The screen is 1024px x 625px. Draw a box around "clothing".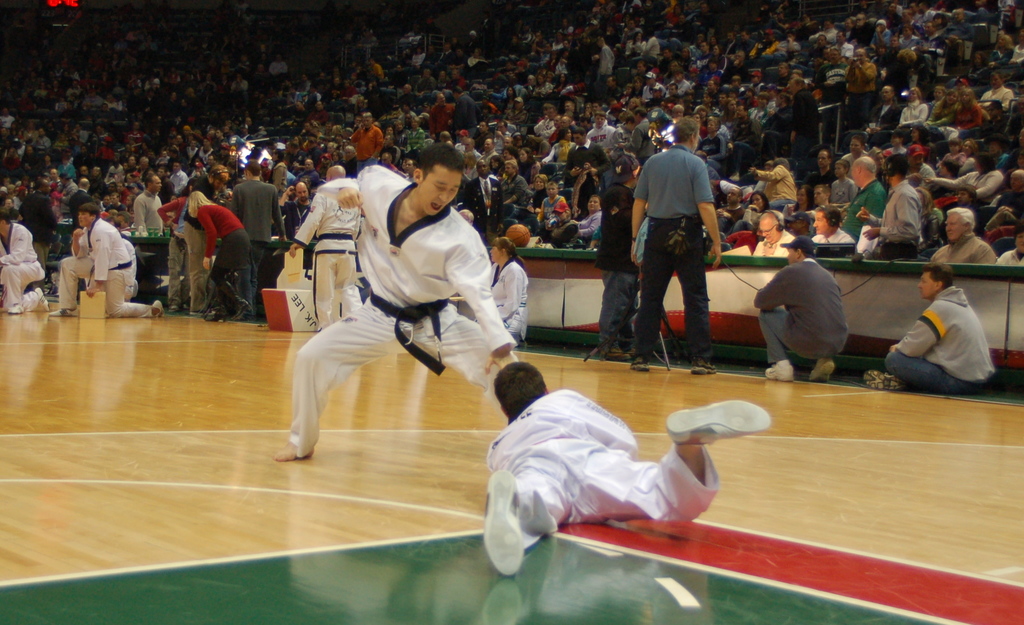
895/269/1004/399.
